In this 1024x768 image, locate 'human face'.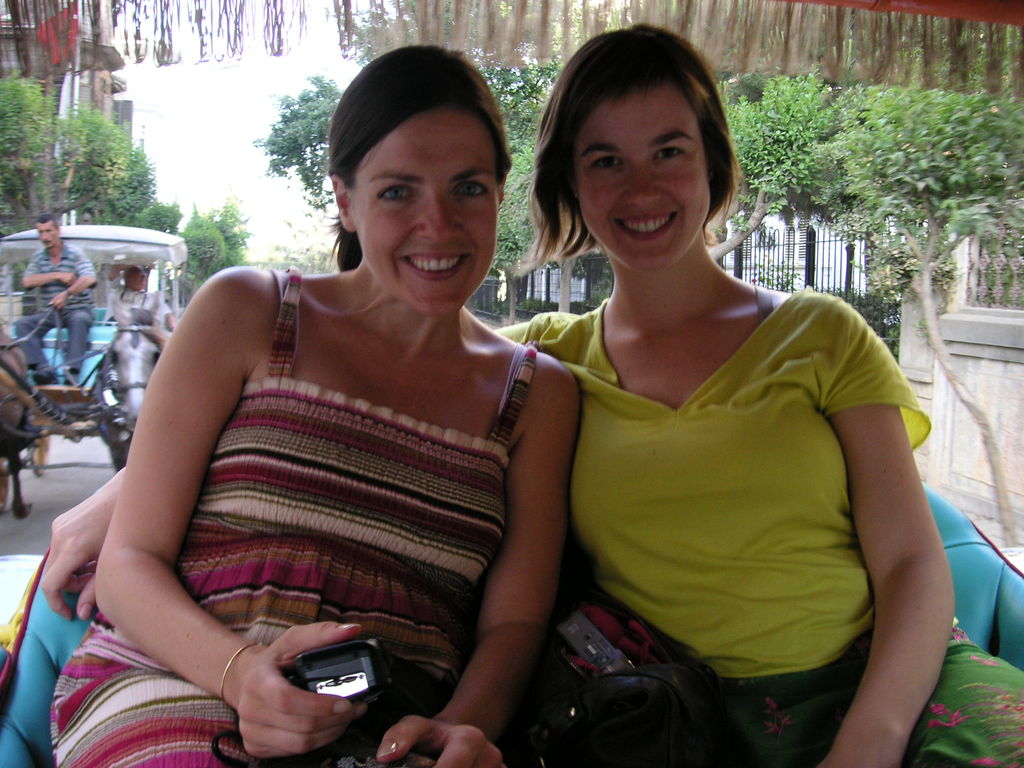
Bounding box: box=[353, 102, 499, 319].
